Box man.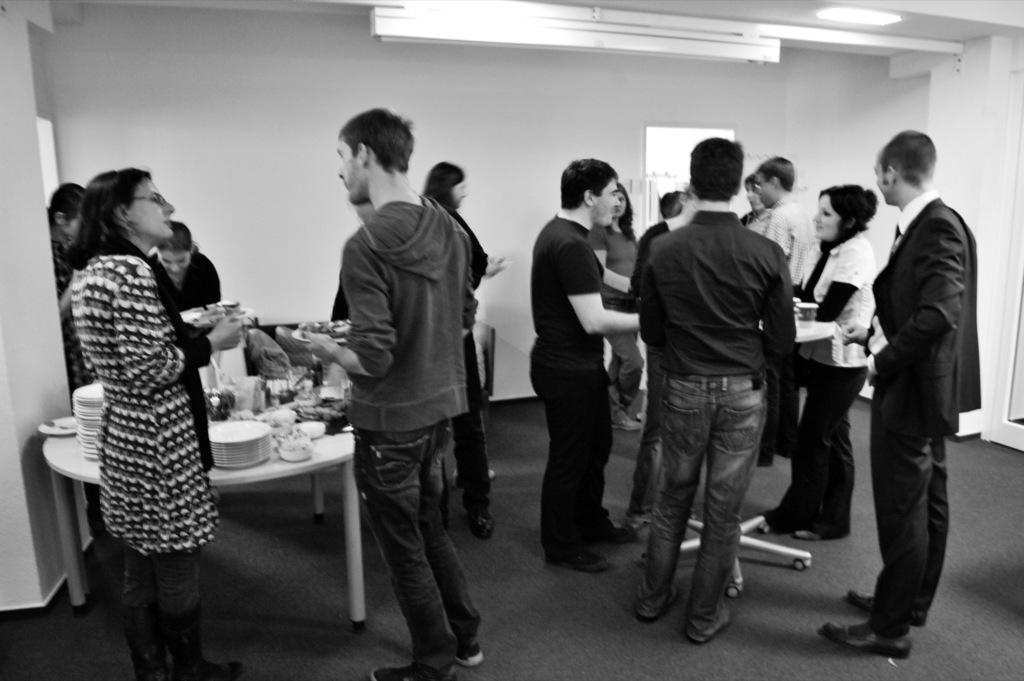
left=528, top=161, right=645, bottom=572.
